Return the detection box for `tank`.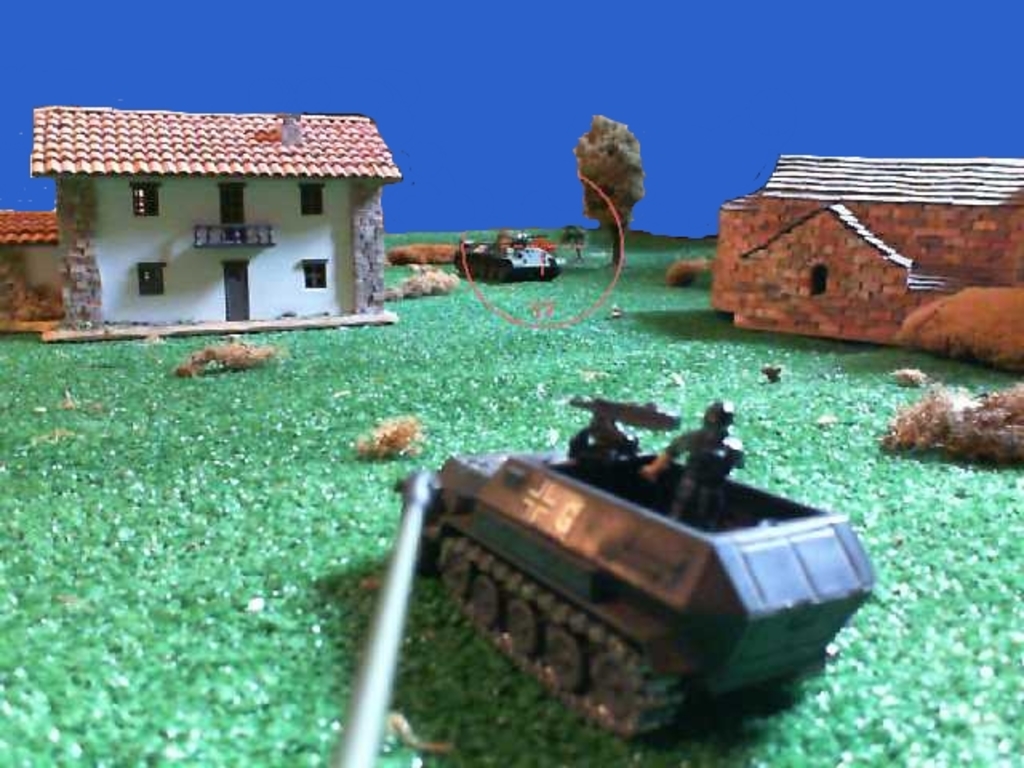
Rect(451, 229, 566, 282).
